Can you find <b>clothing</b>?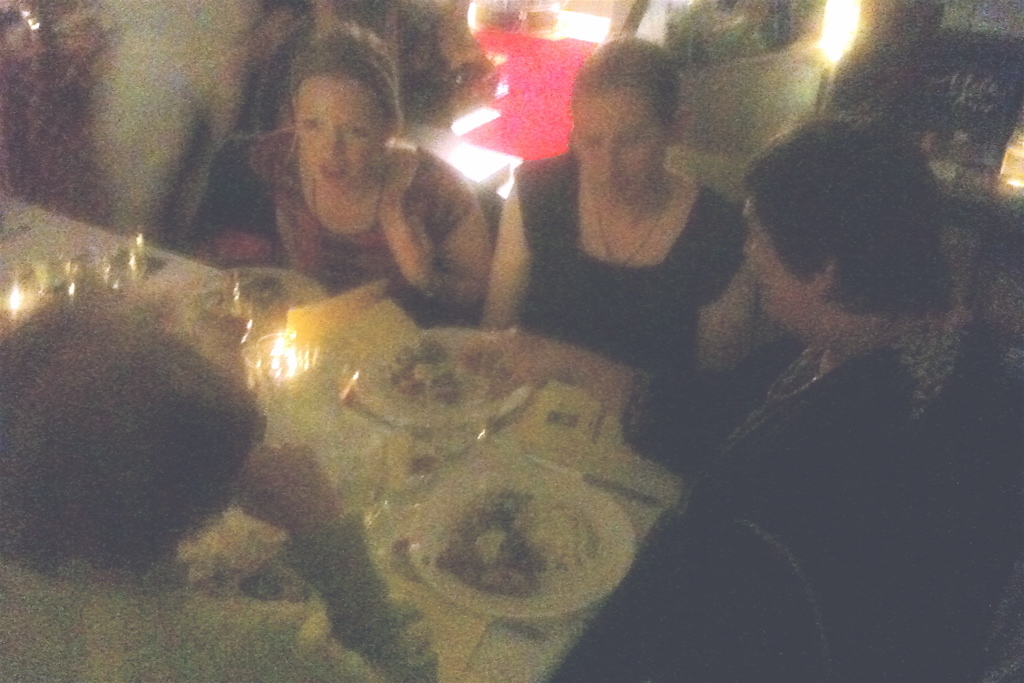
Yes, bounding box: 1/508/453/682.
